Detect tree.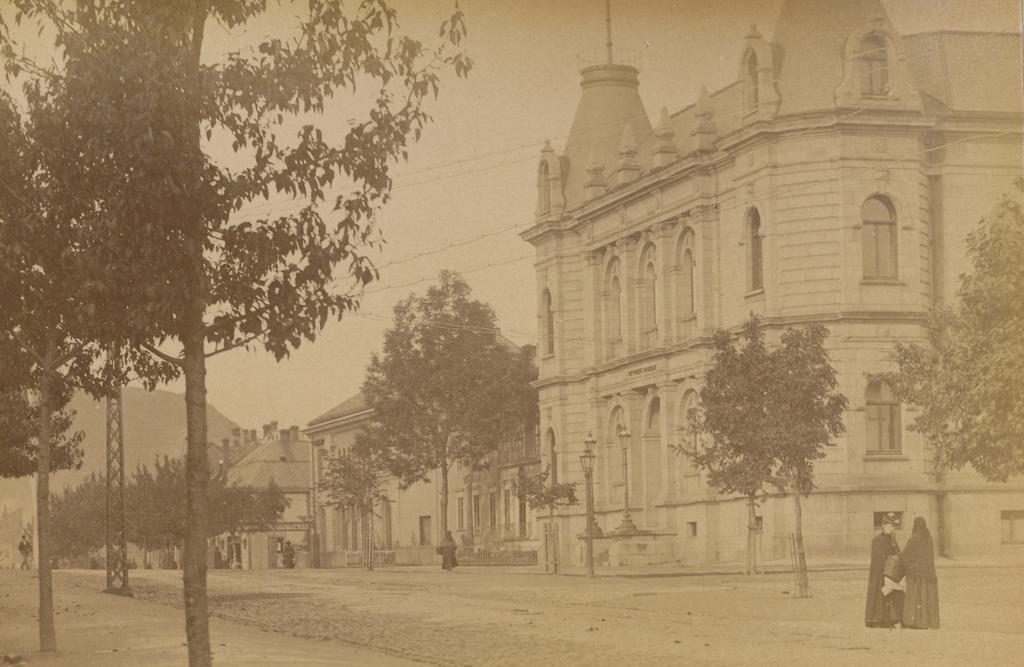
Detected at locate(55, 459, 127, 557).
